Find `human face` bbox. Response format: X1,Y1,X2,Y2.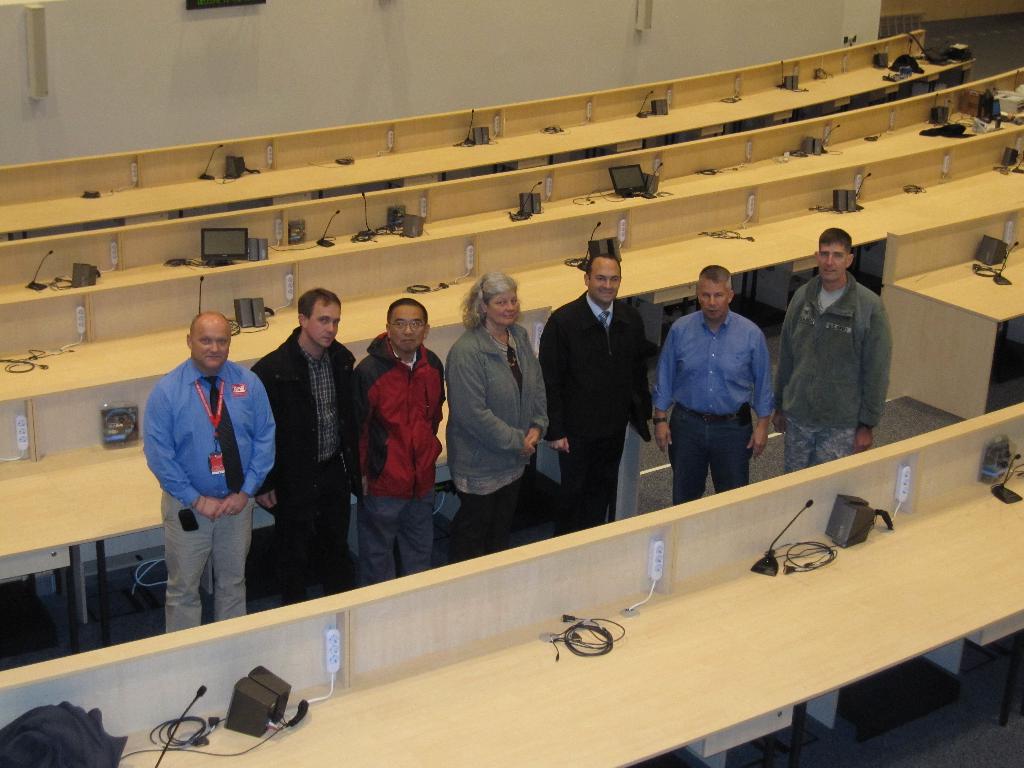
390,301,429,358.
